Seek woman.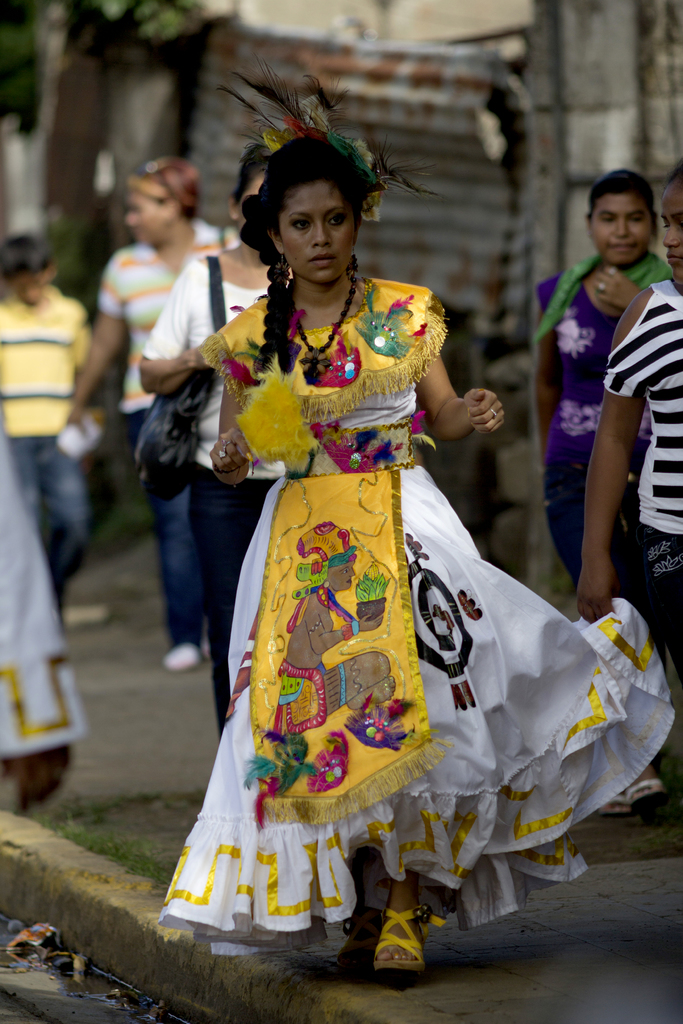
l=136, t=143, r=287, b=760.
